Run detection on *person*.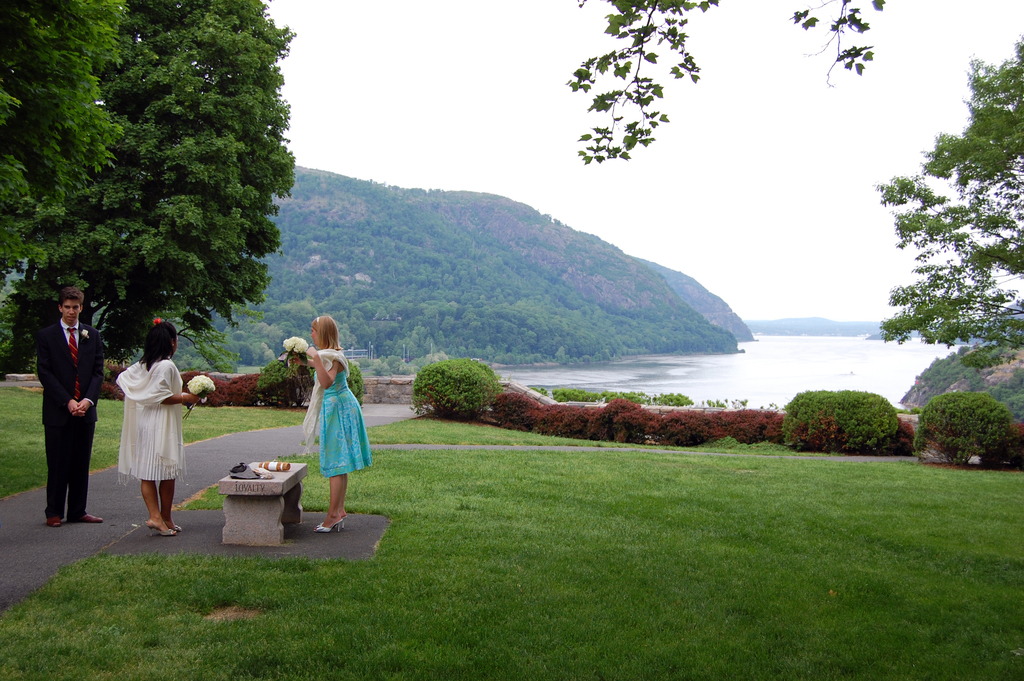
Result: x1=112 y1=314 x2=209 y2=529.
